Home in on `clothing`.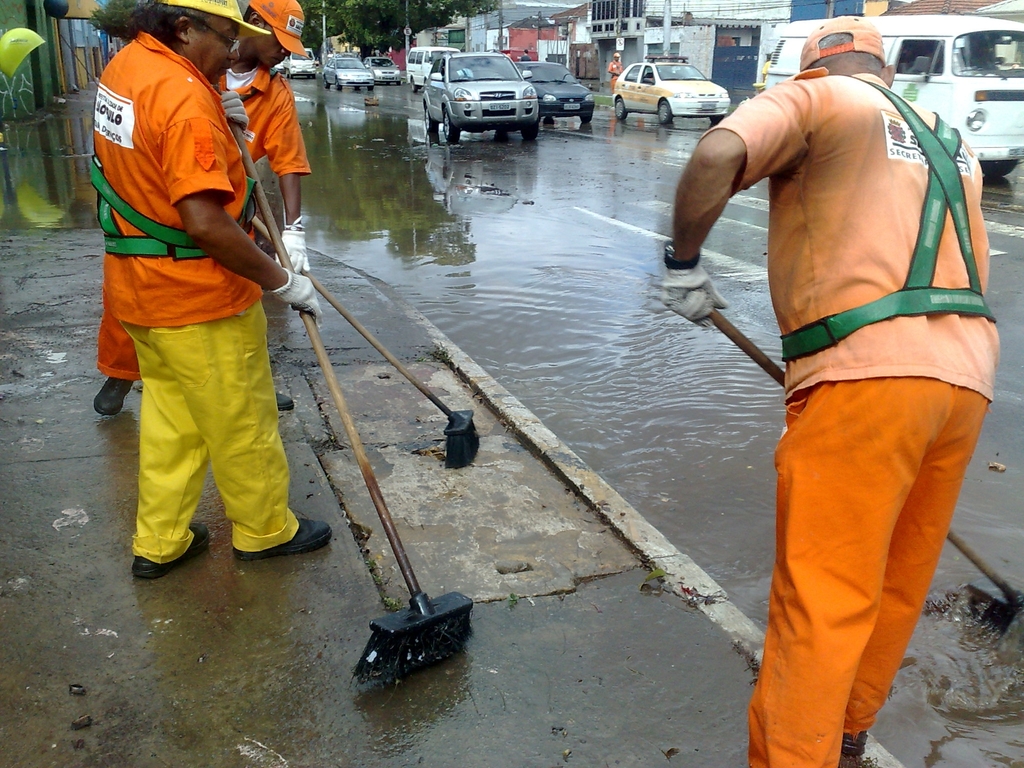
Homed in at (93,29,297,564).
